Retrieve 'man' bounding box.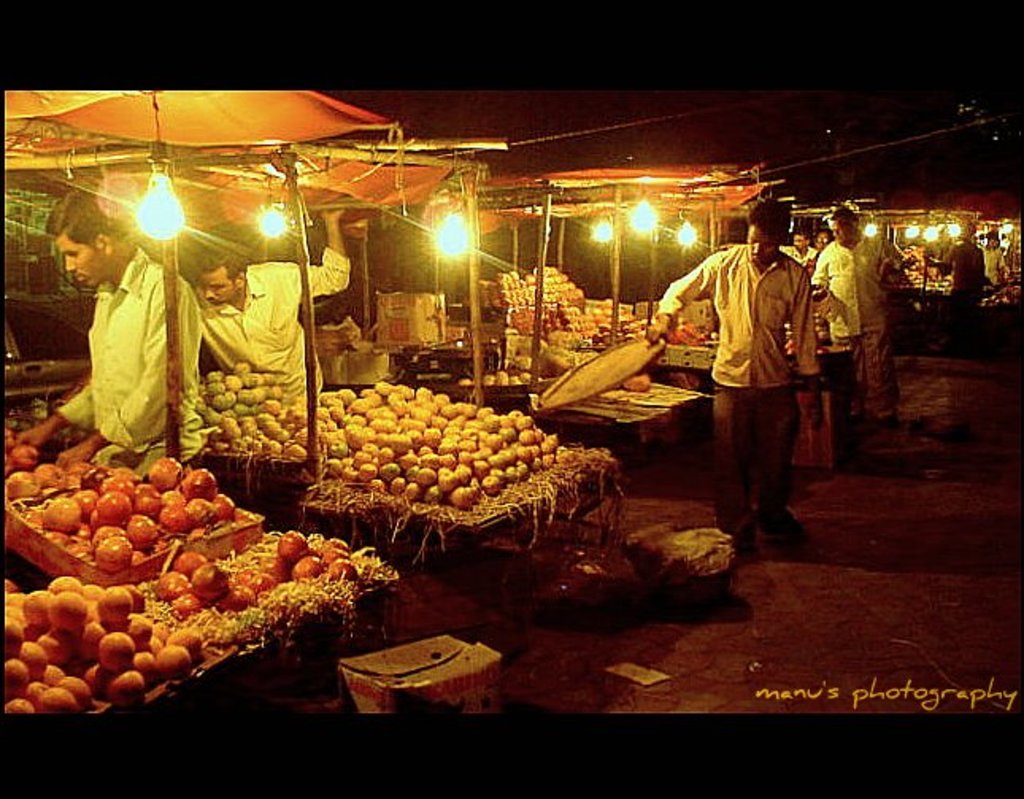
Bounding box: locate(14, 172, 208, 480).
